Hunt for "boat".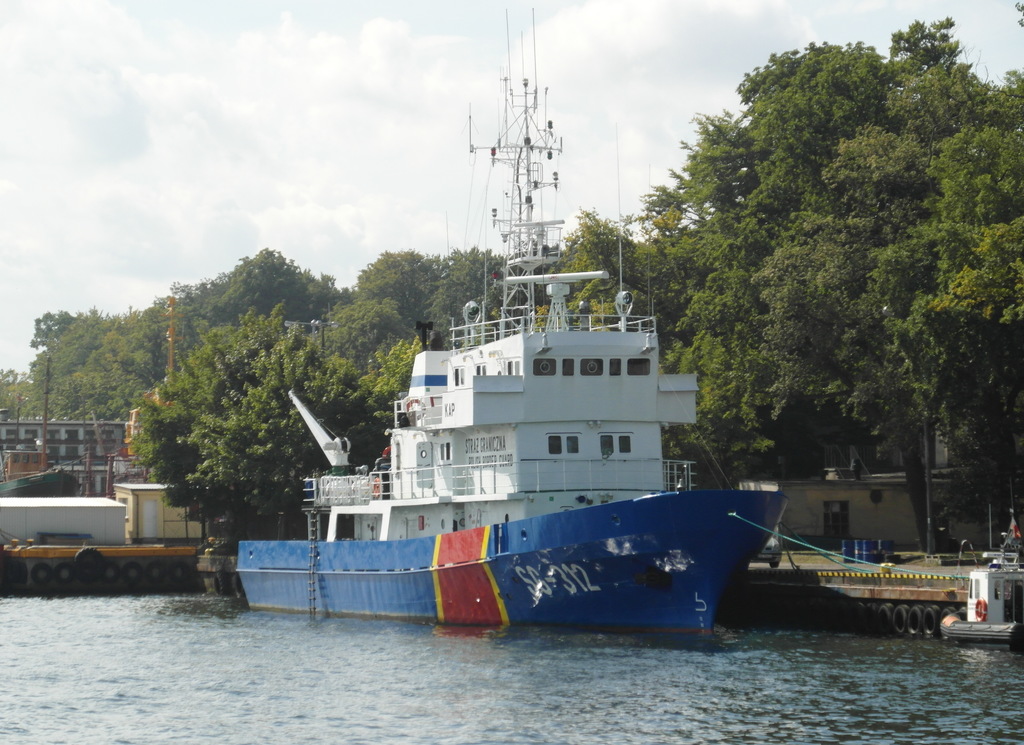
Hunted down at {"x1": 0, "y1": 502, "x2": 212, "y2": 598}.
